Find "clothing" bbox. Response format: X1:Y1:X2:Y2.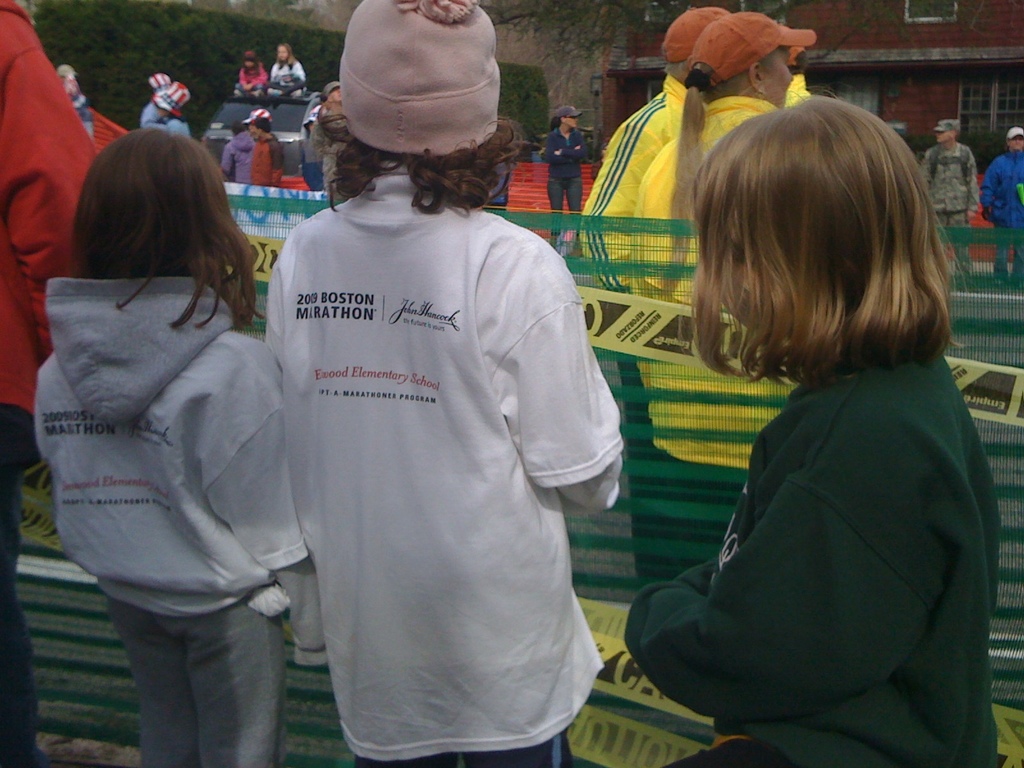
248:97:623:755.
